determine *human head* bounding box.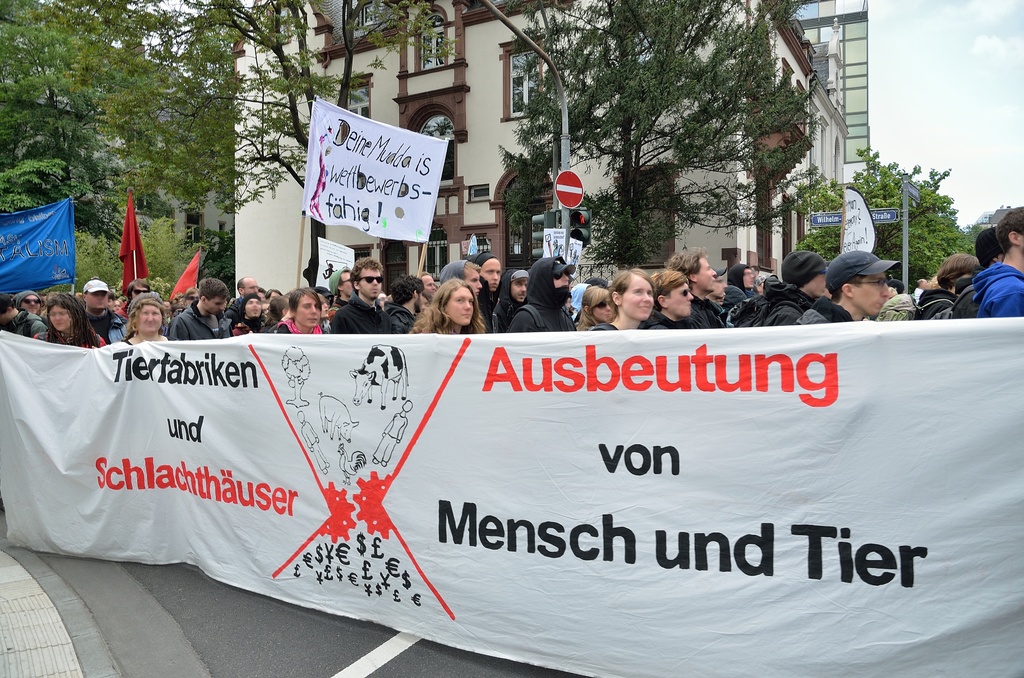
Determined: detection(79, 278, 110, 310).
